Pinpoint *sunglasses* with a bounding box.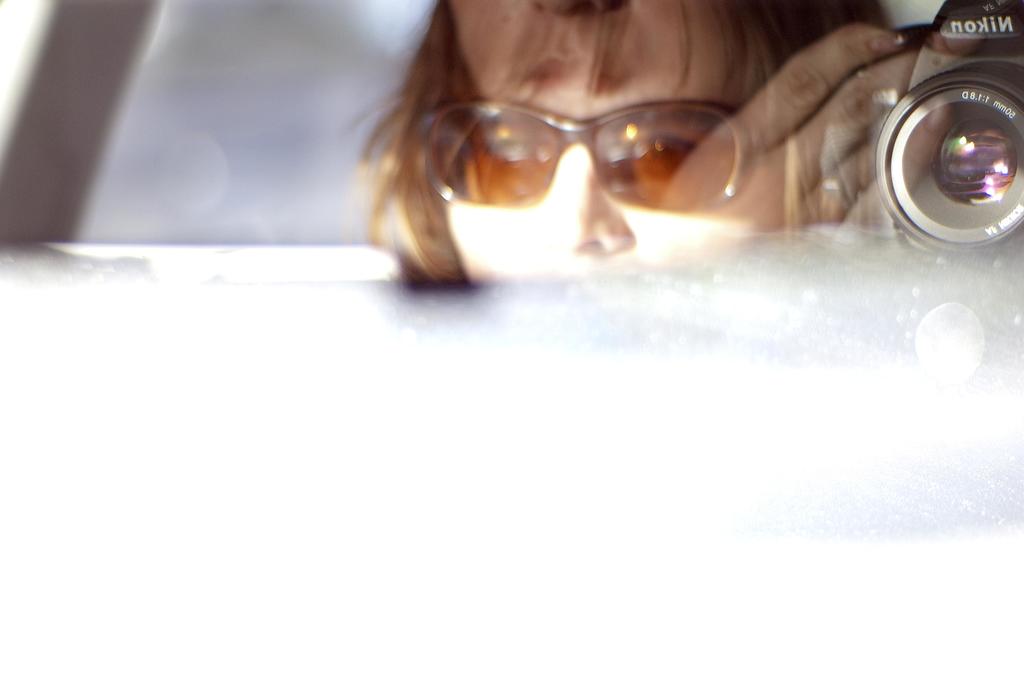
(418, 94, 751, 210).
